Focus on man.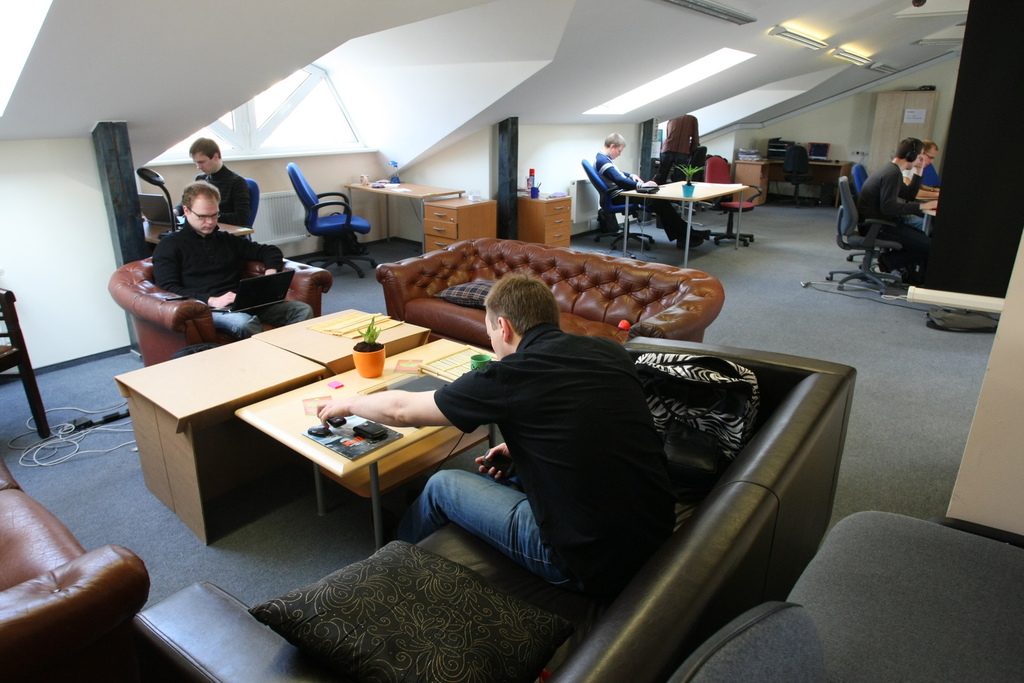
Focused at crop(851, 128, 949, 277).
